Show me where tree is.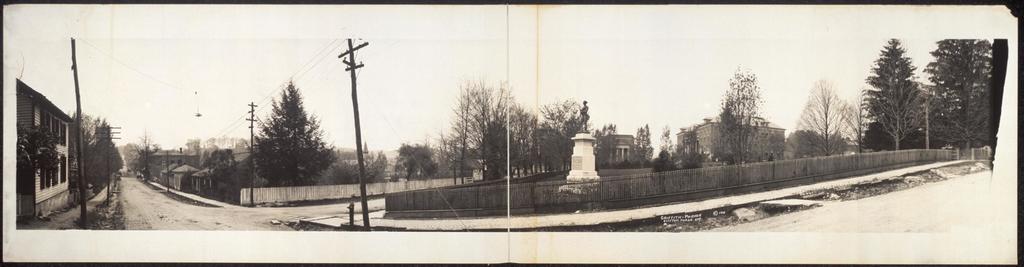
tree is at 346 152 388 186.
